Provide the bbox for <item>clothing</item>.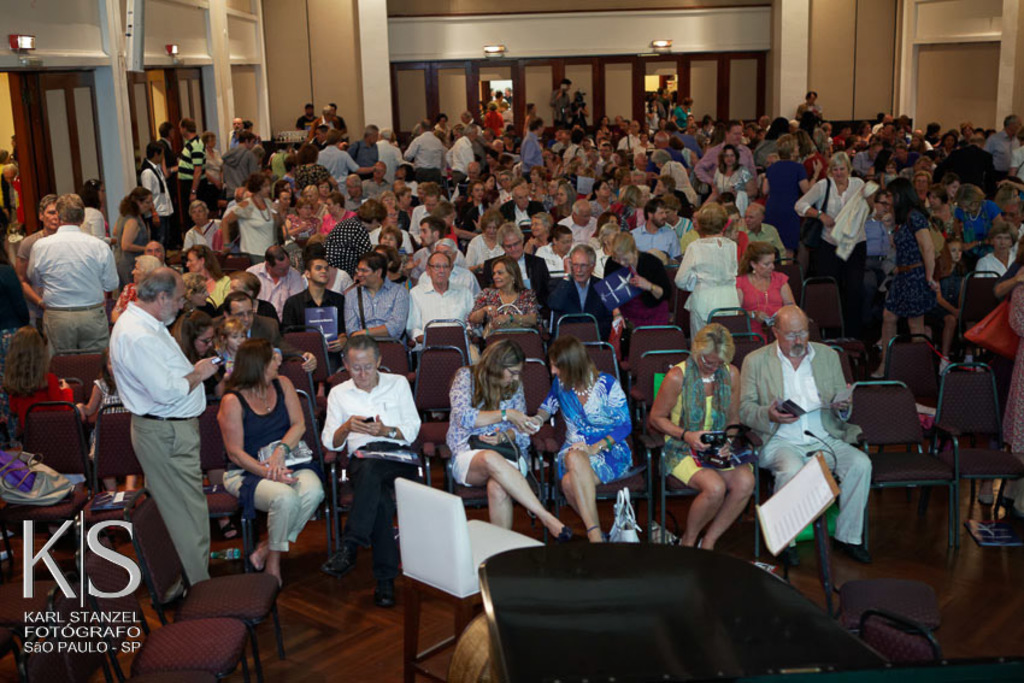
(x1=404, y1=202, x2=445, y2=241).
